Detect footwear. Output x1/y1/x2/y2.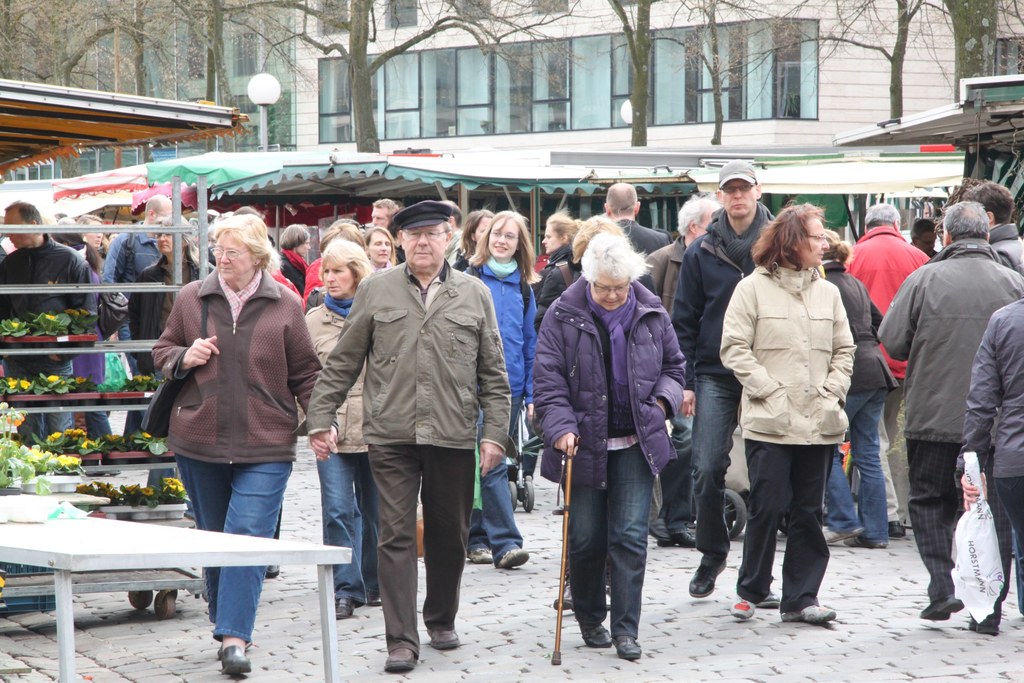
730/593/756/620.
